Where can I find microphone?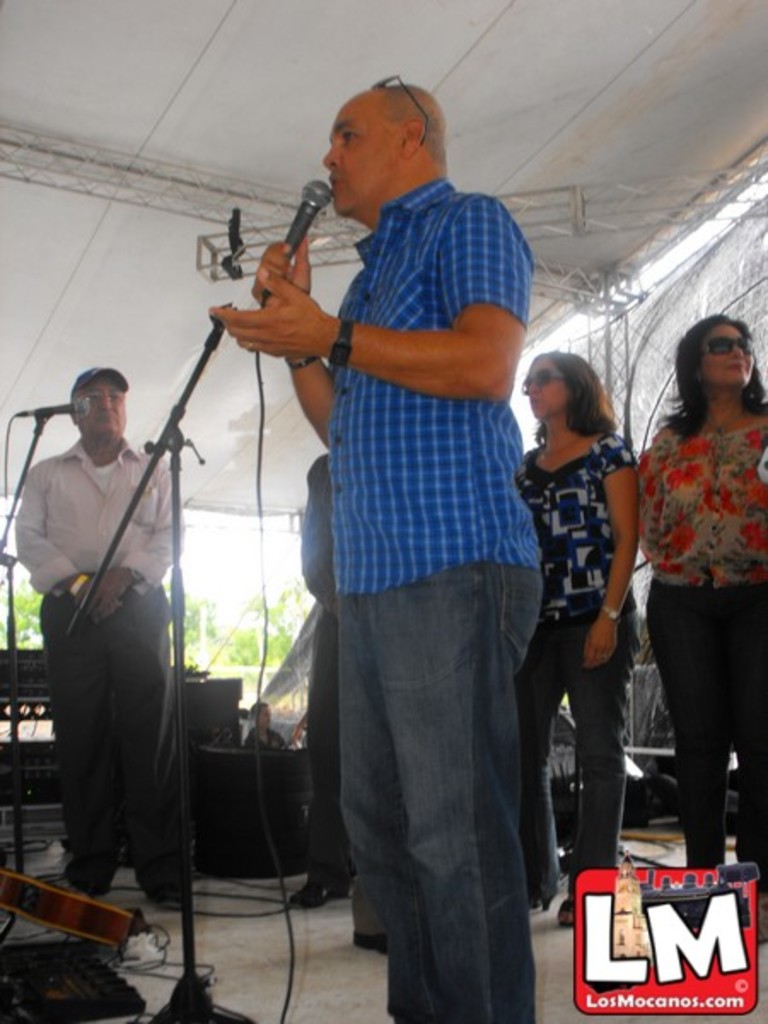
You can find it at bbox=[15, 403, 87, 420].
